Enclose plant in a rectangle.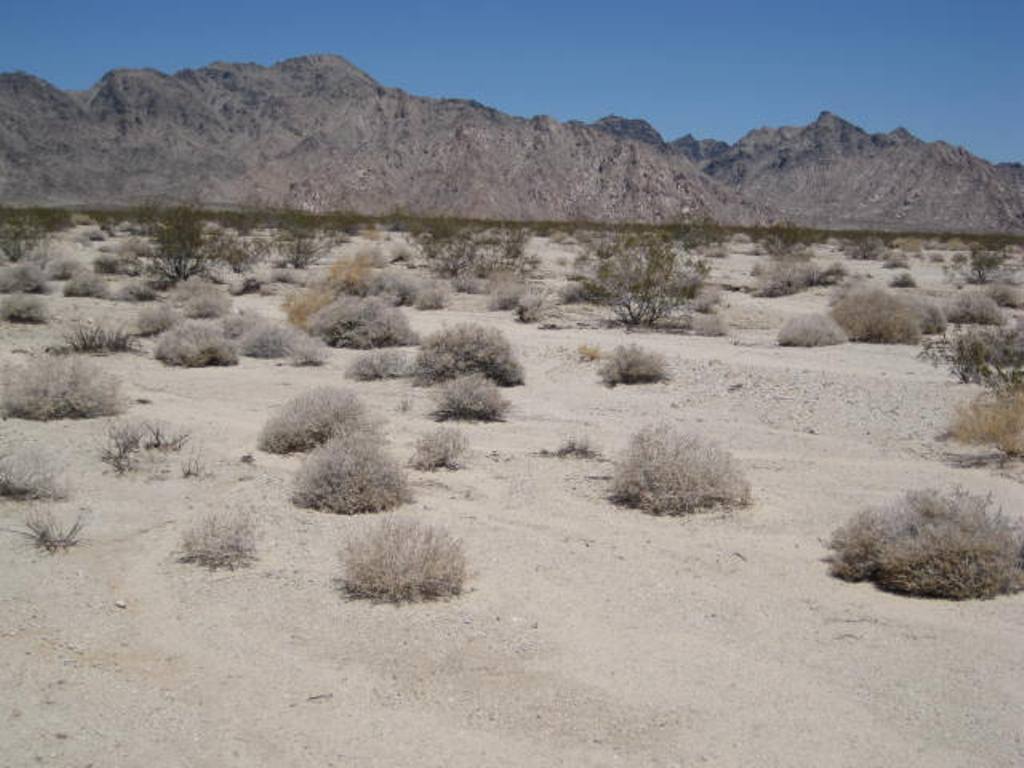
<bbox>936, 323, 1023, 394</bbox>.
